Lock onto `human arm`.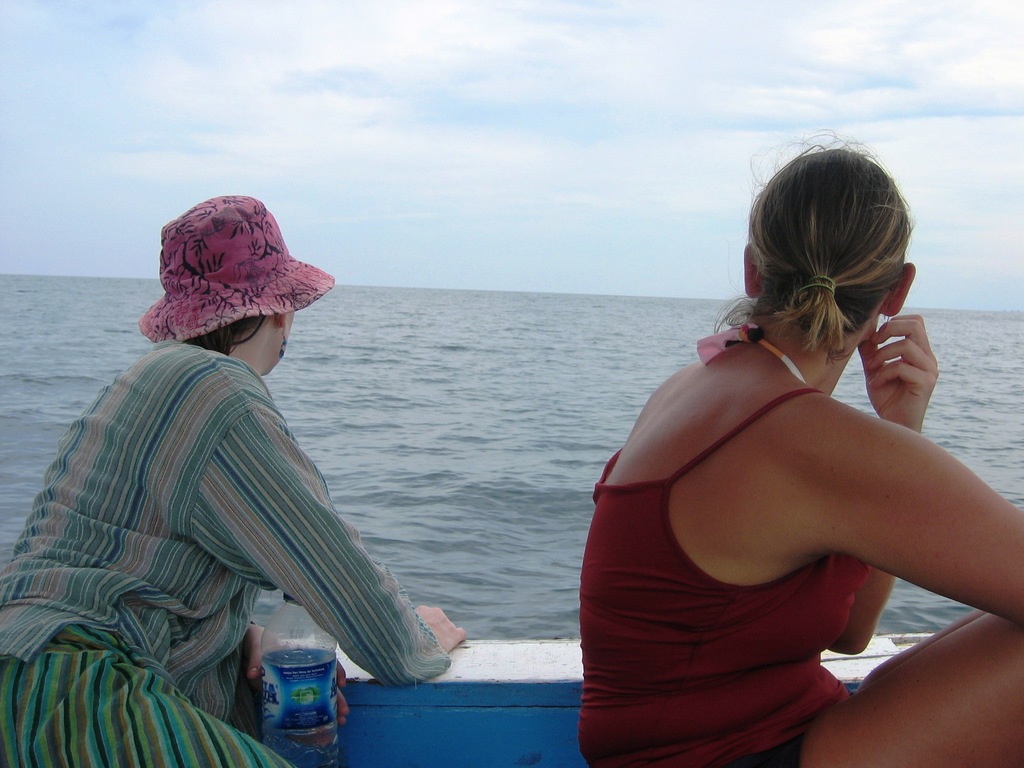
Locked: select_region(193, 405, 470, 683).
